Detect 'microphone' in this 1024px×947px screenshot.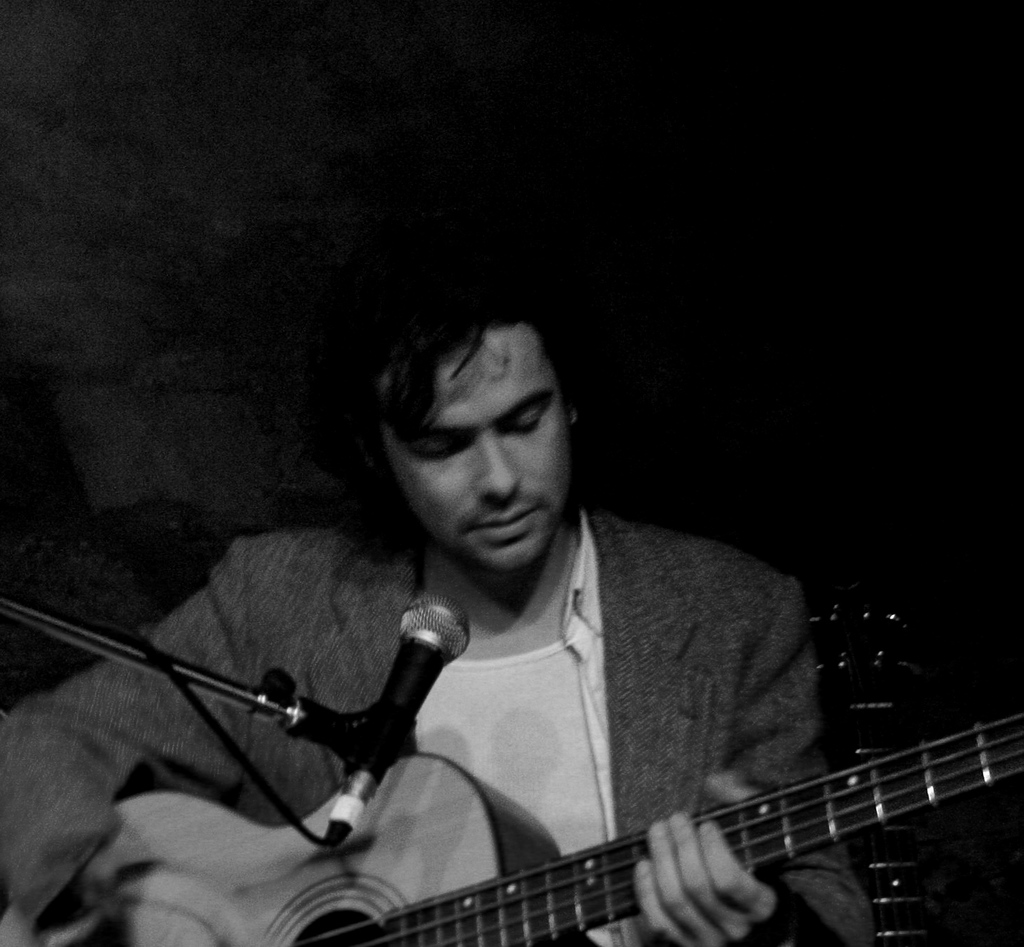
Detection: <bbox>326, 590, 473, 850</bbox>.
